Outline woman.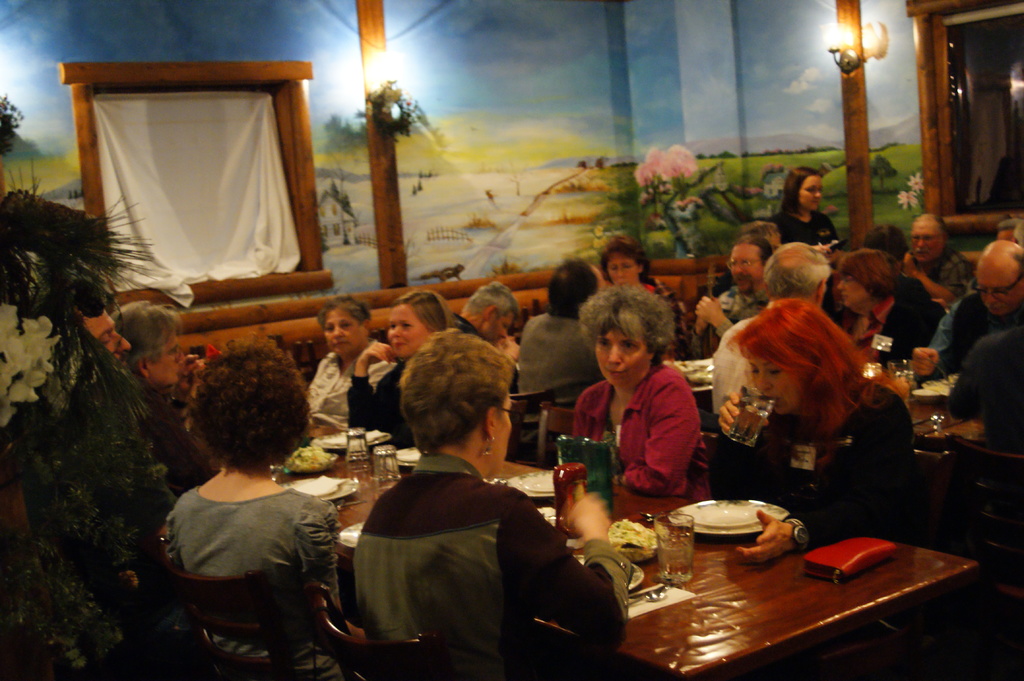
Outline: <region>291, 292, 387, 431</region>.
